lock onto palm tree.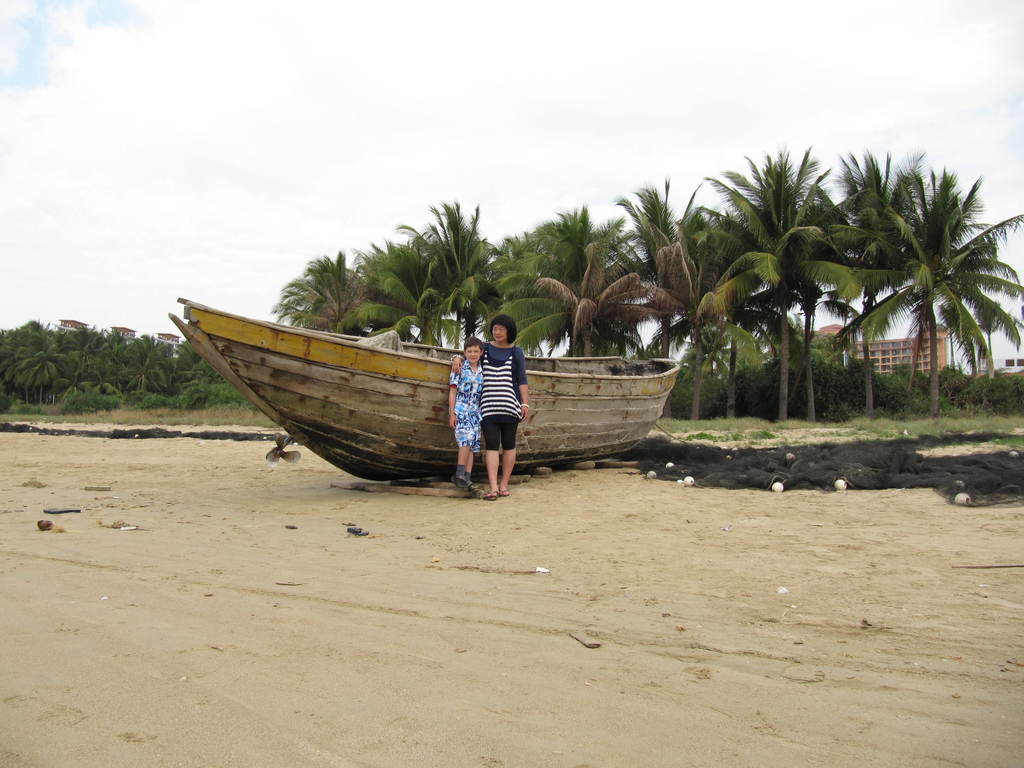
Locked: [635,198,741,476].
